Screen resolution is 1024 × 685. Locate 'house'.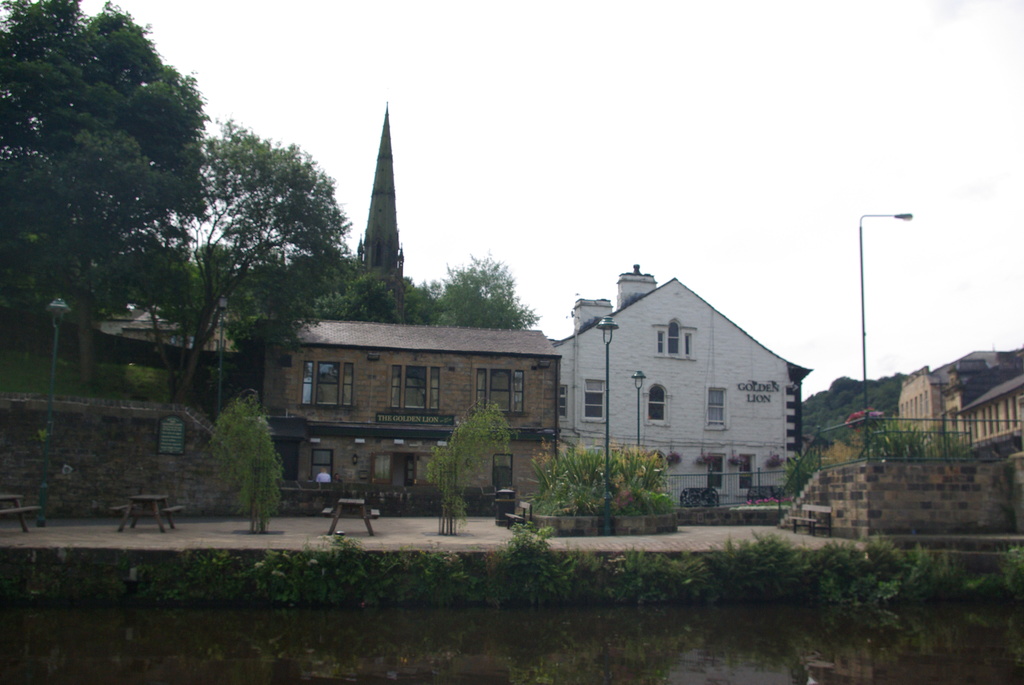
[24, 292, 278, 517].
